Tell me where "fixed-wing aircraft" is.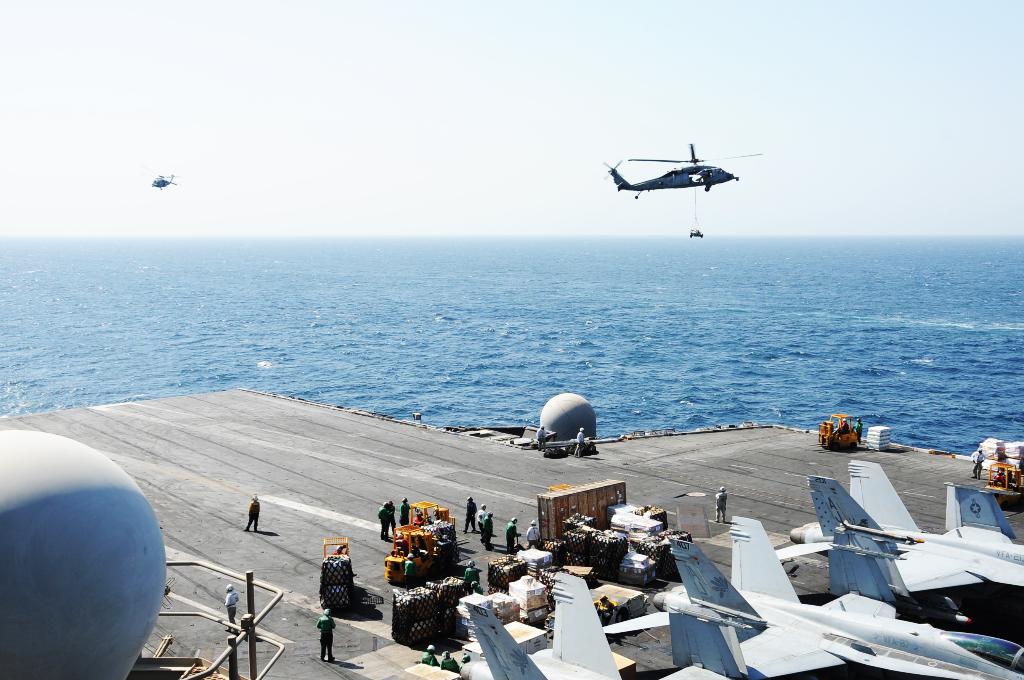
"fixed-wing aircraft" is at {"x1": 783, "y1": 451, "x2": 1023, "y2": 629}.
